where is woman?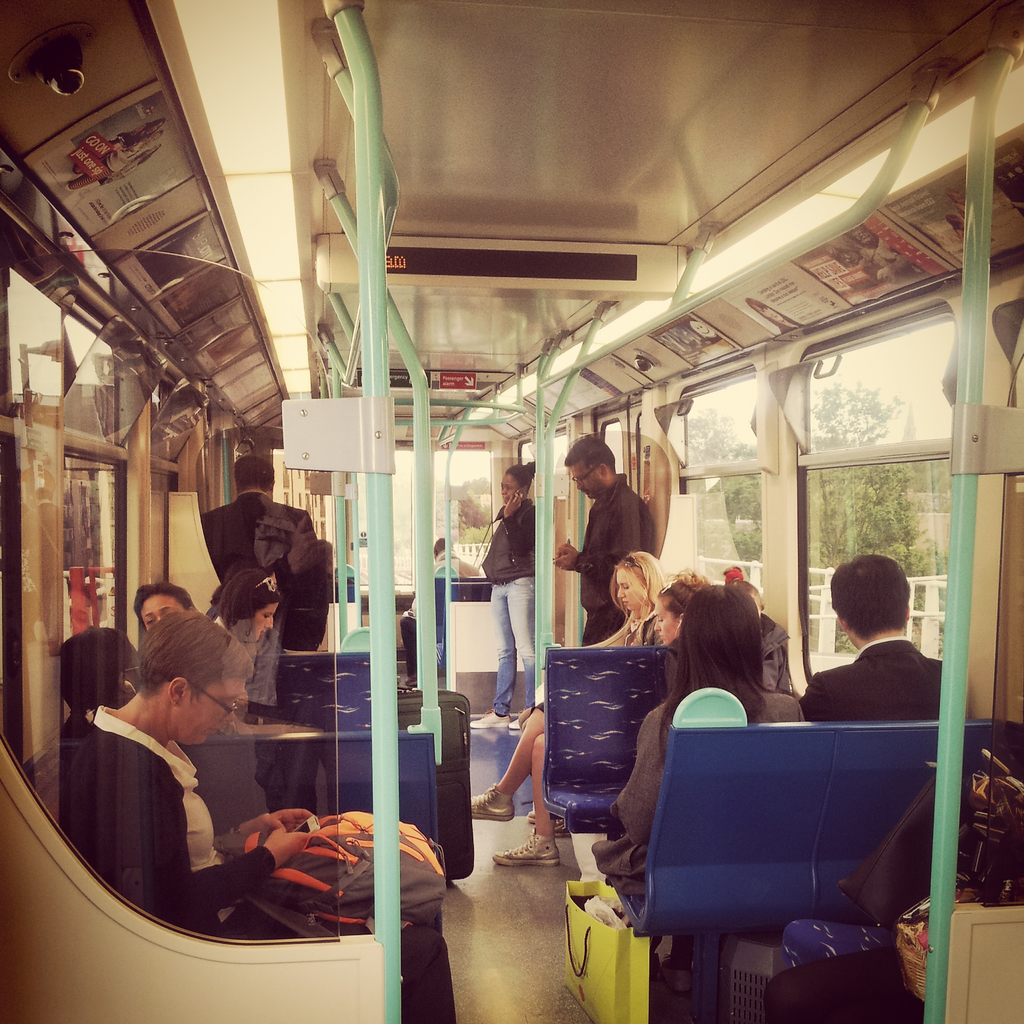
box=[461, 445, 541, 729].
